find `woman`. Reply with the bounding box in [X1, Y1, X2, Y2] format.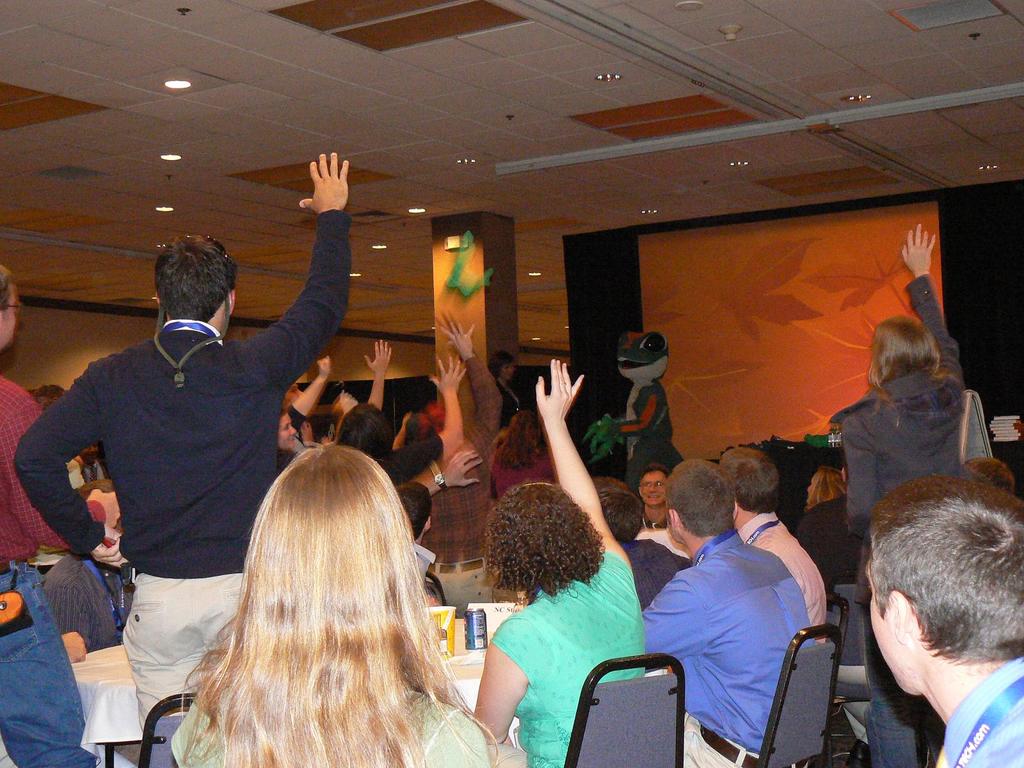
[840, 220, 982, 766].
